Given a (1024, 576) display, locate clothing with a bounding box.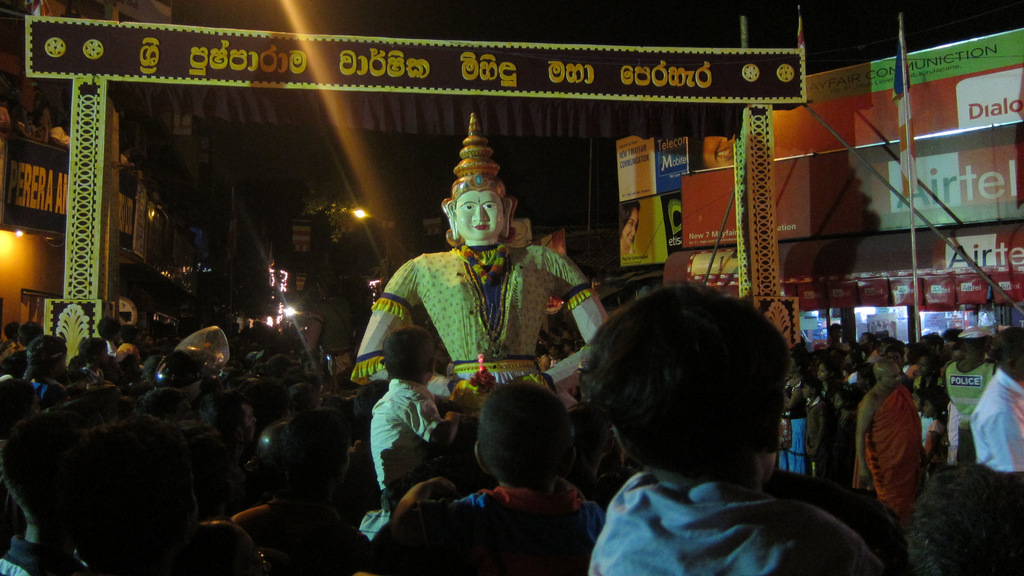
Located: region(854, 386, 925, 535).
